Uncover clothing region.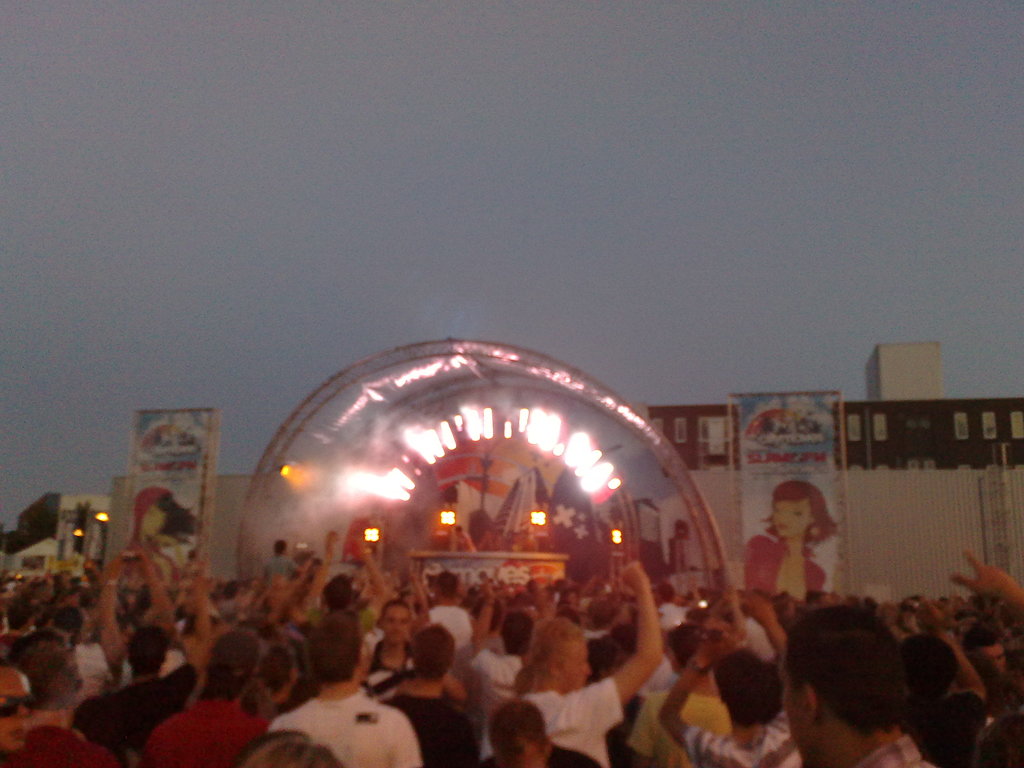
Uncovered: locate(423, 600, 472, 669).
